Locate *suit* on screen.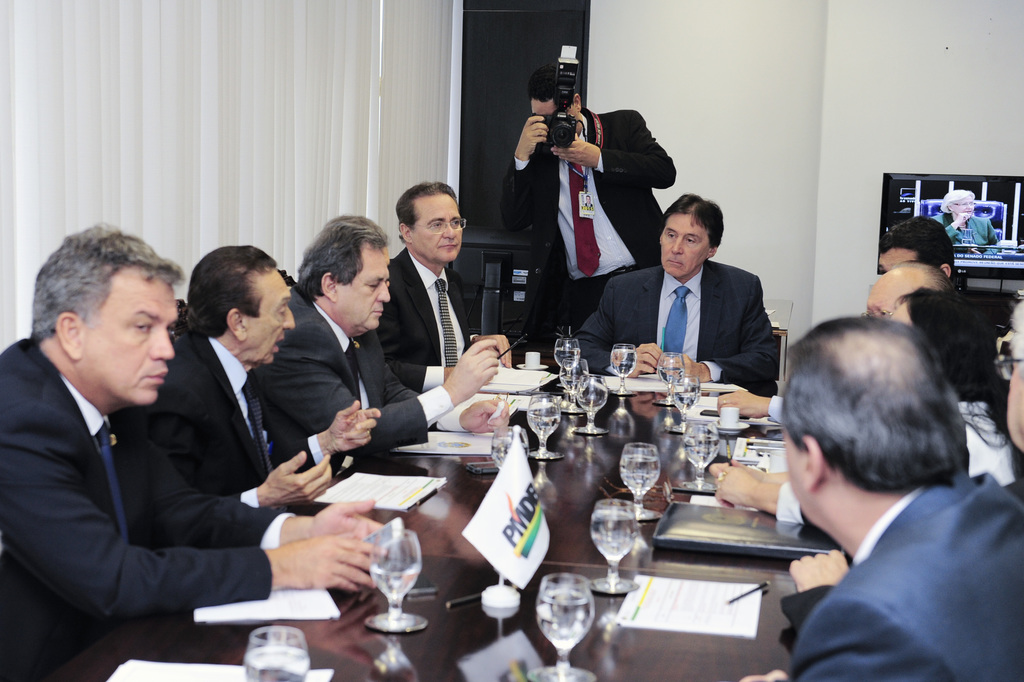
On screen at left=243, top=283, right=453, bottom=462.
